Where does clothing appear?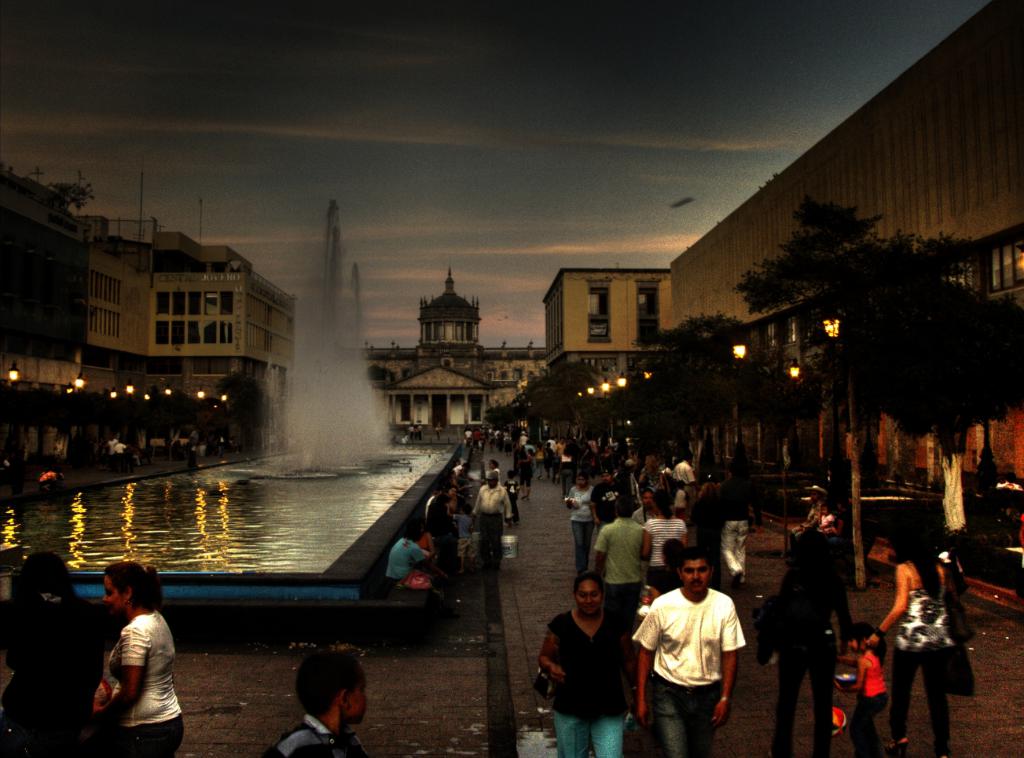
Appears at l=273, t=720, r=369, b=757.
